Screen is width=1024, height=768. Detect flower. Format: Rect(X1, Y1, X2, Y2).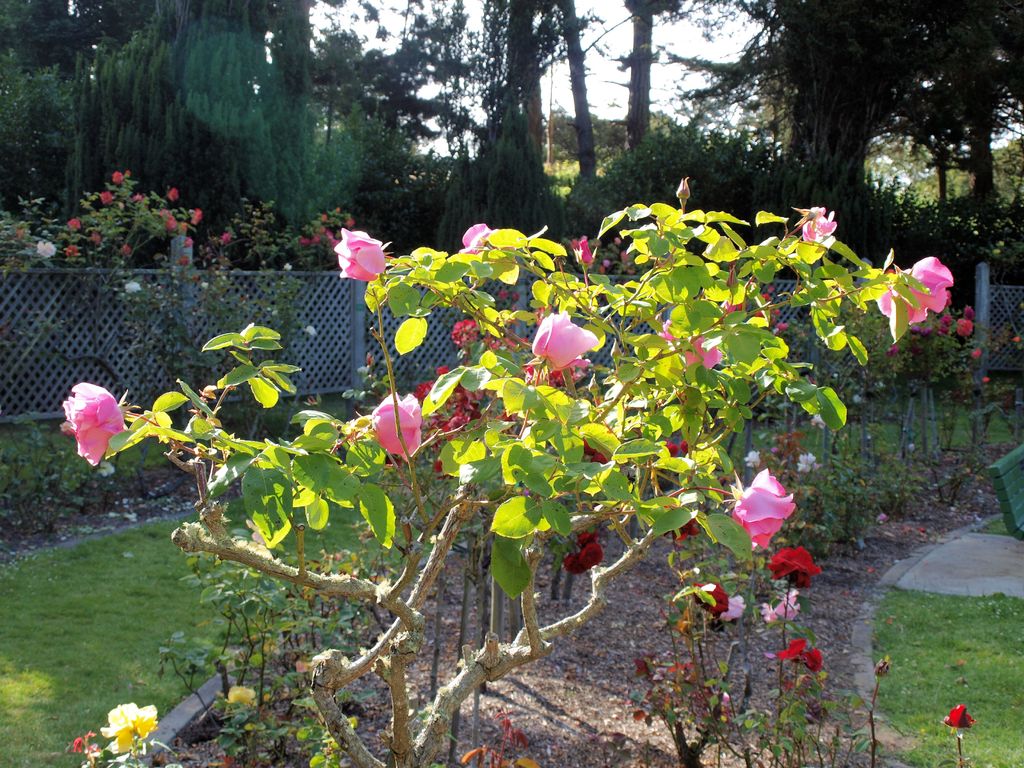
Rect(941, 705, 972, 732).
